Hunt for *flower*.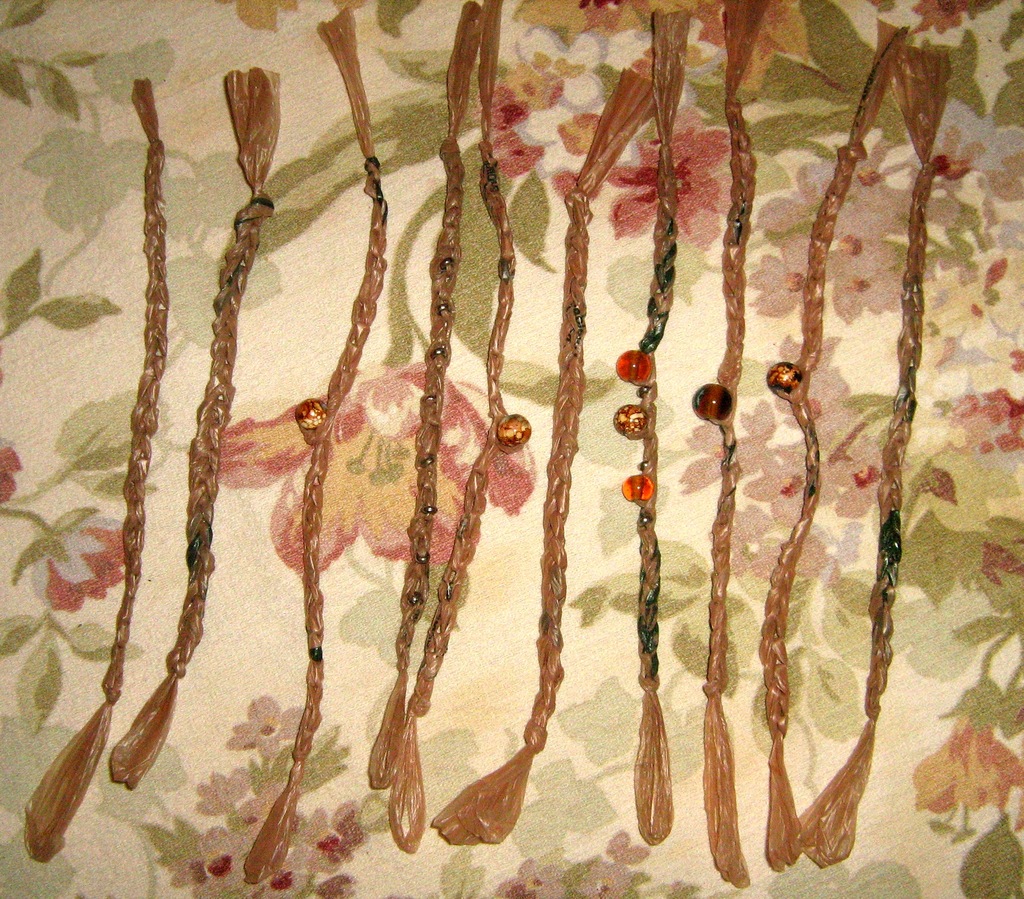
Hunted down at (285,802,372,874).
